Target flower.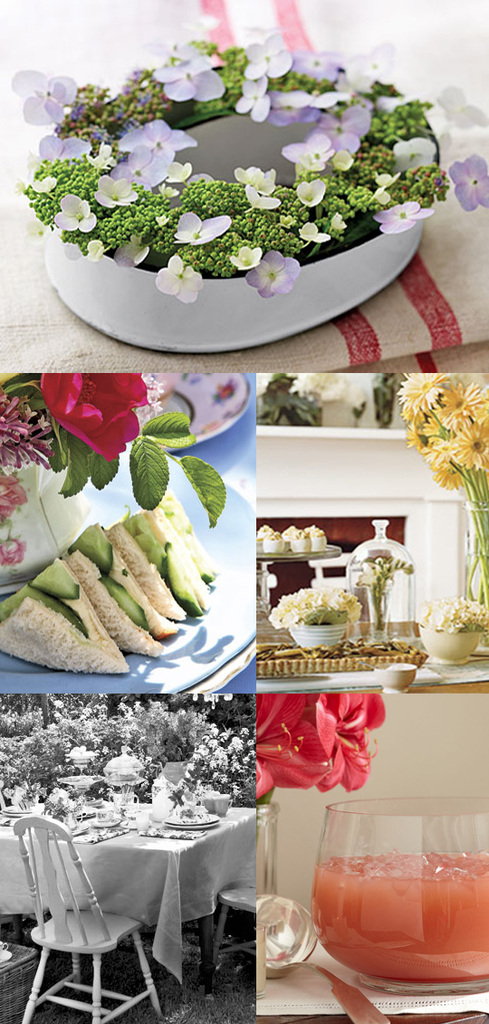
Target region: {"left": 53, "top": 194, "right": 100, "bottom": 231}.
